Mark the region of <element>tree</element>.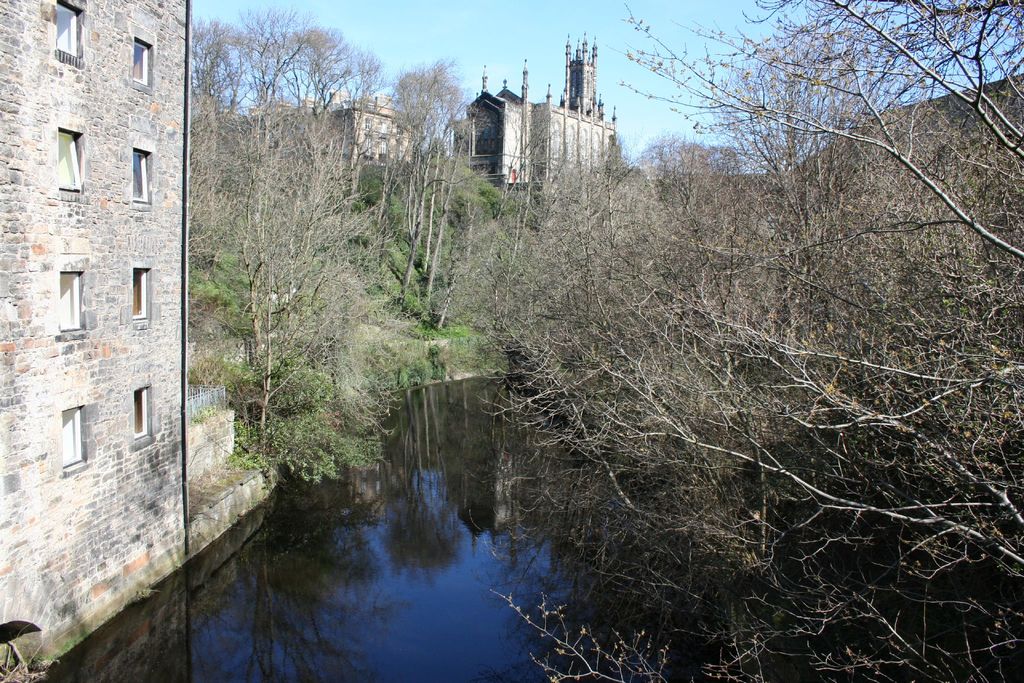
Region: region(180, 40, 397, 511).
